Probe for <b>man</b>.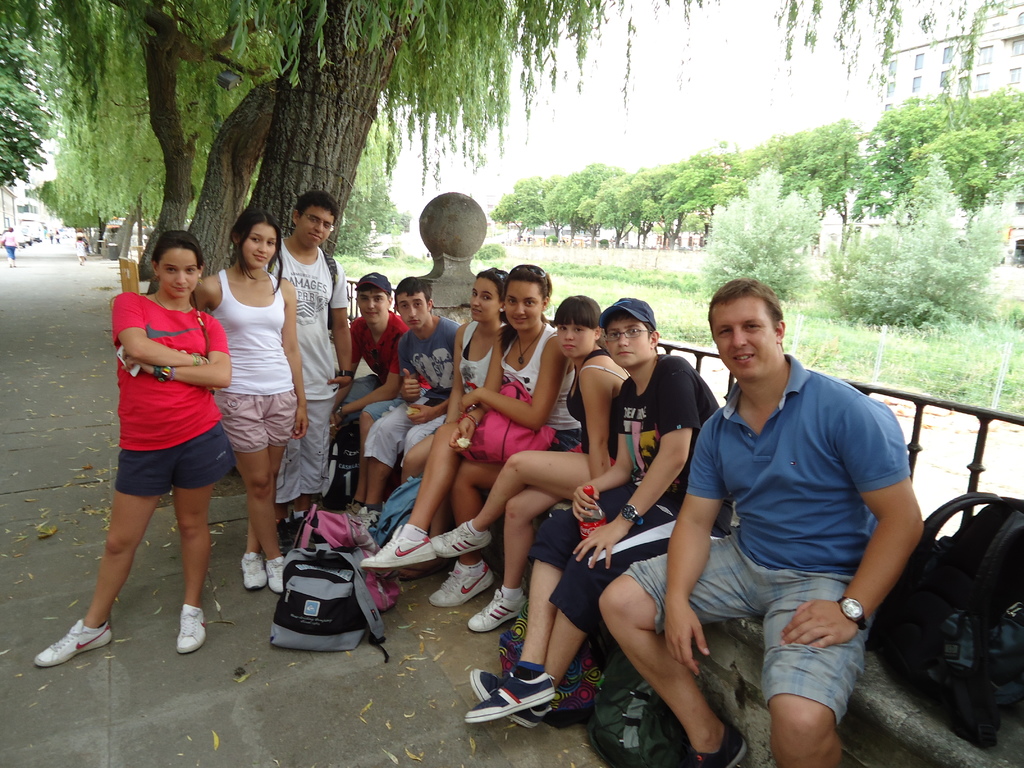
Probe result: box(341, 269, 436, 510).
